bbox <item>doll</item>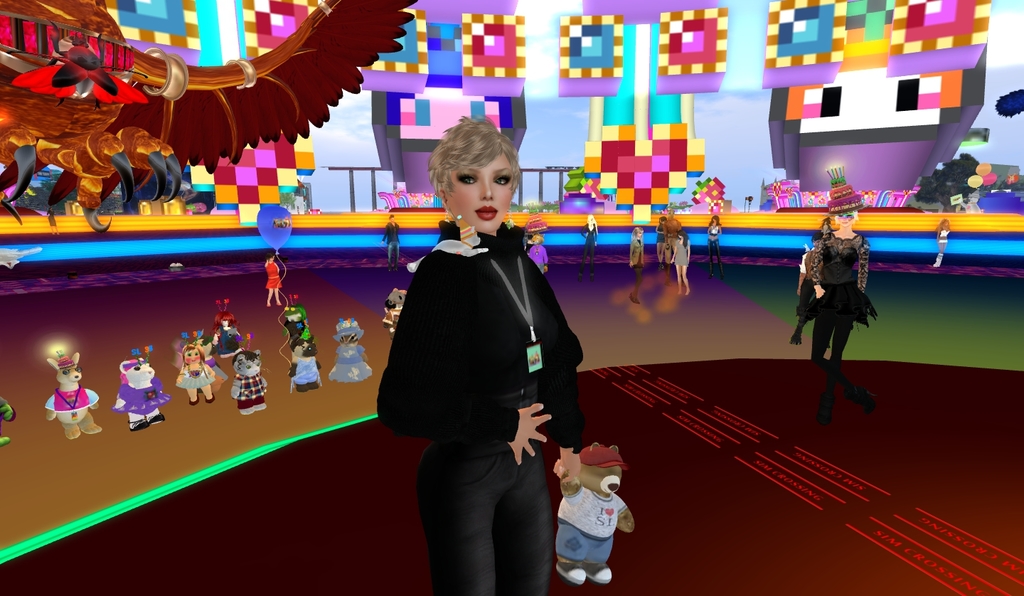
rect(671, 239, 688, 292)
